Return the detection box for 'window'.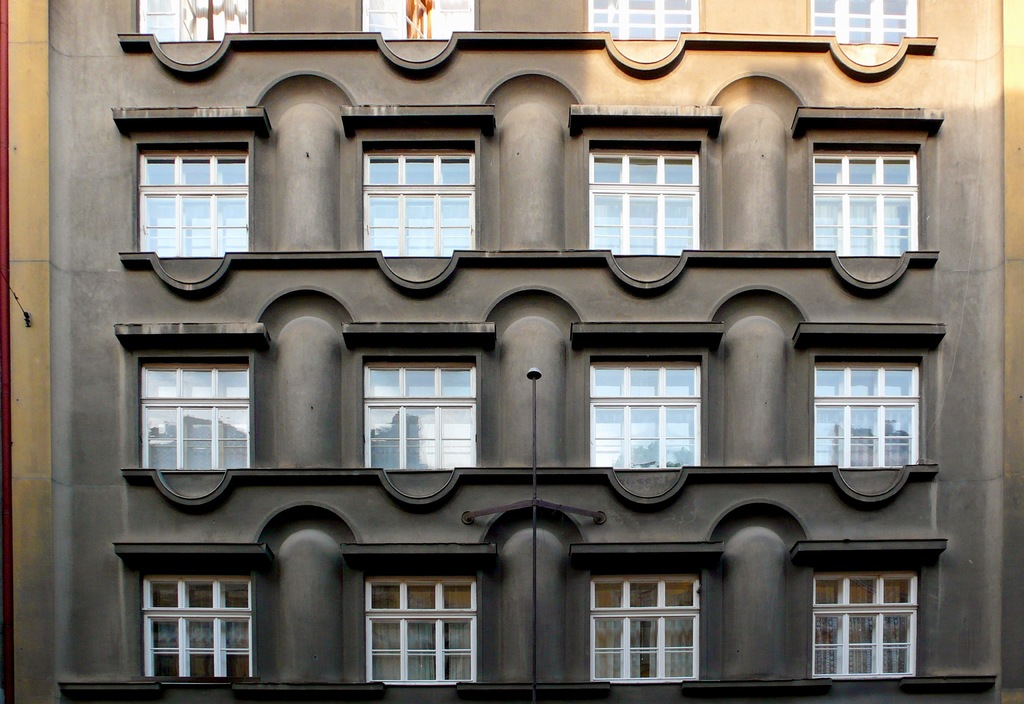
detection(128, 103, 269, 266).
